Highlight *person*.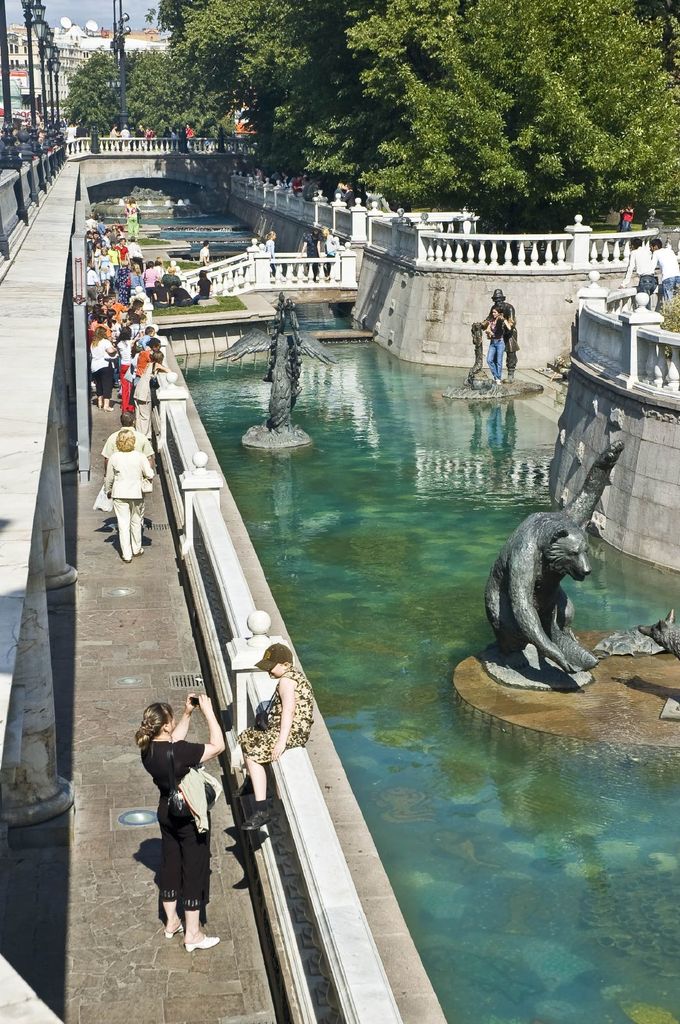
Highlighted region: left=102, top=427, right=159, bottom=561.
